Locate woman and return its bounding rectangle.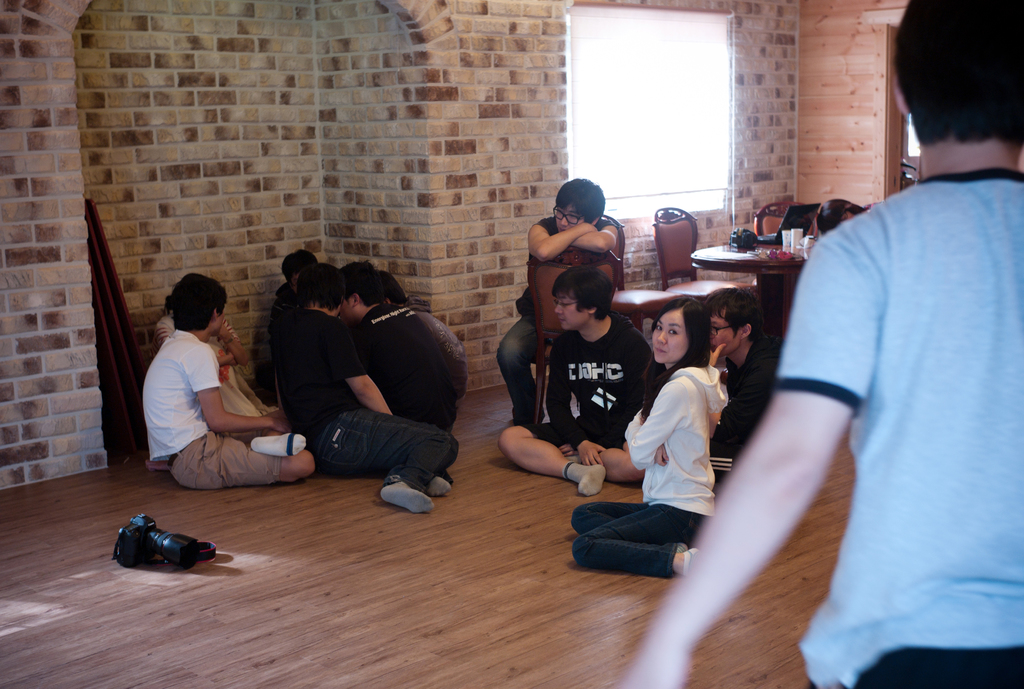
619:289:737:572.
